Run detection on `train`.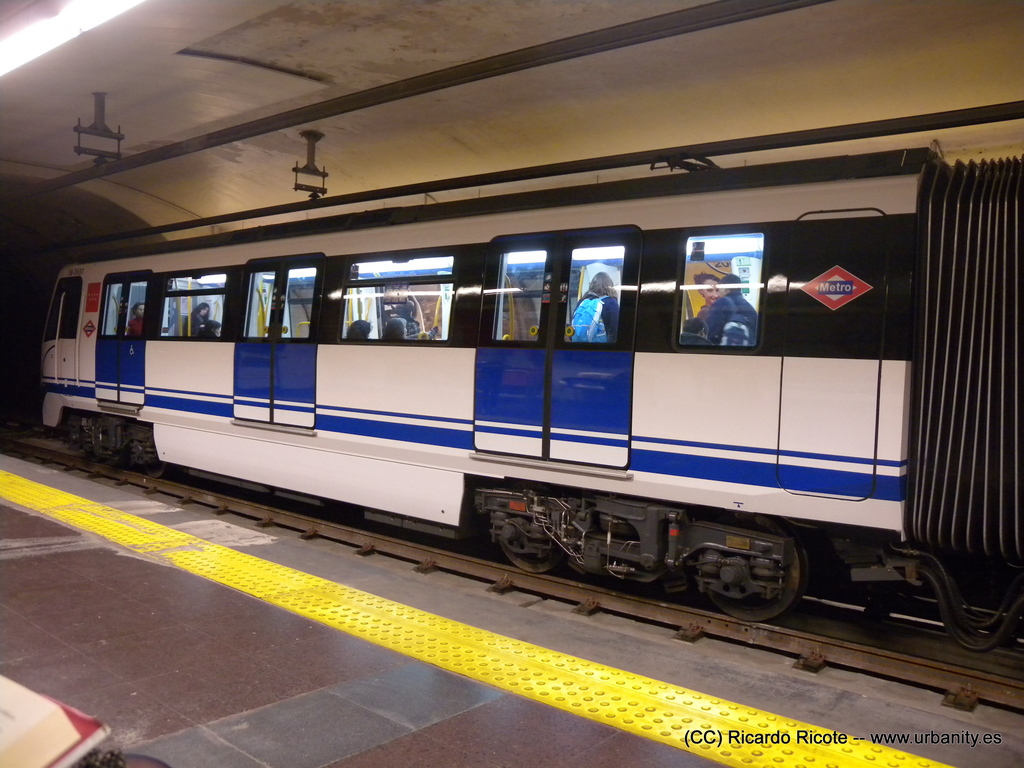
Result: crop(38, 150, 1023, 652).
